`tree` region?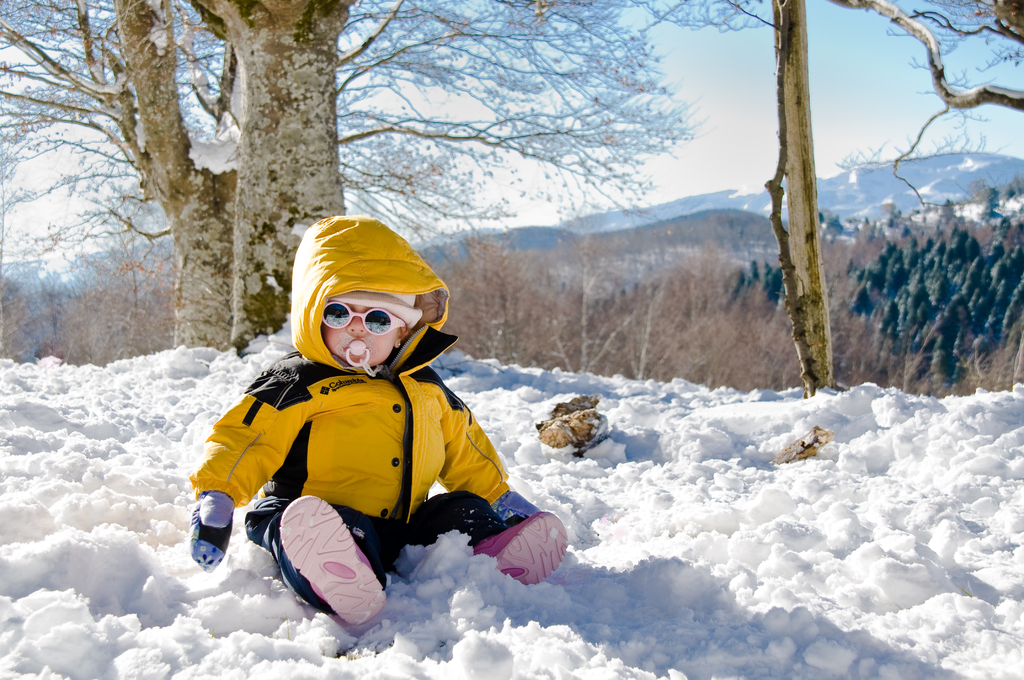
x1=814 y1=0 x2=1023 y2=231
